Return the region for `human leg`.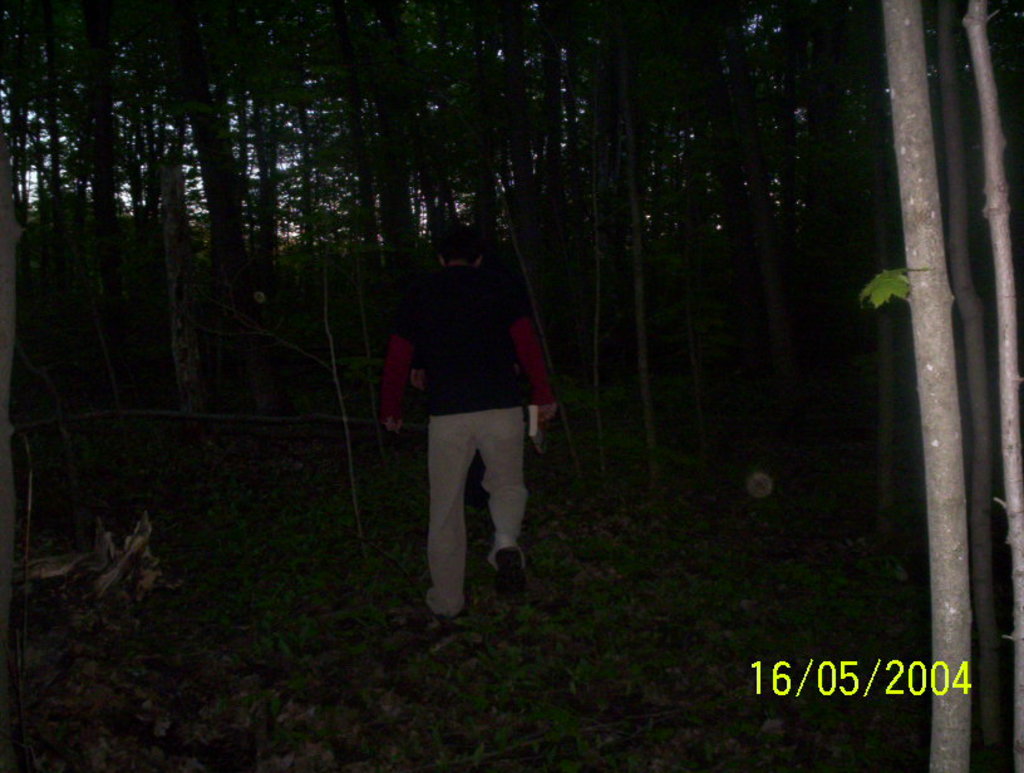
418:403:476:626.
